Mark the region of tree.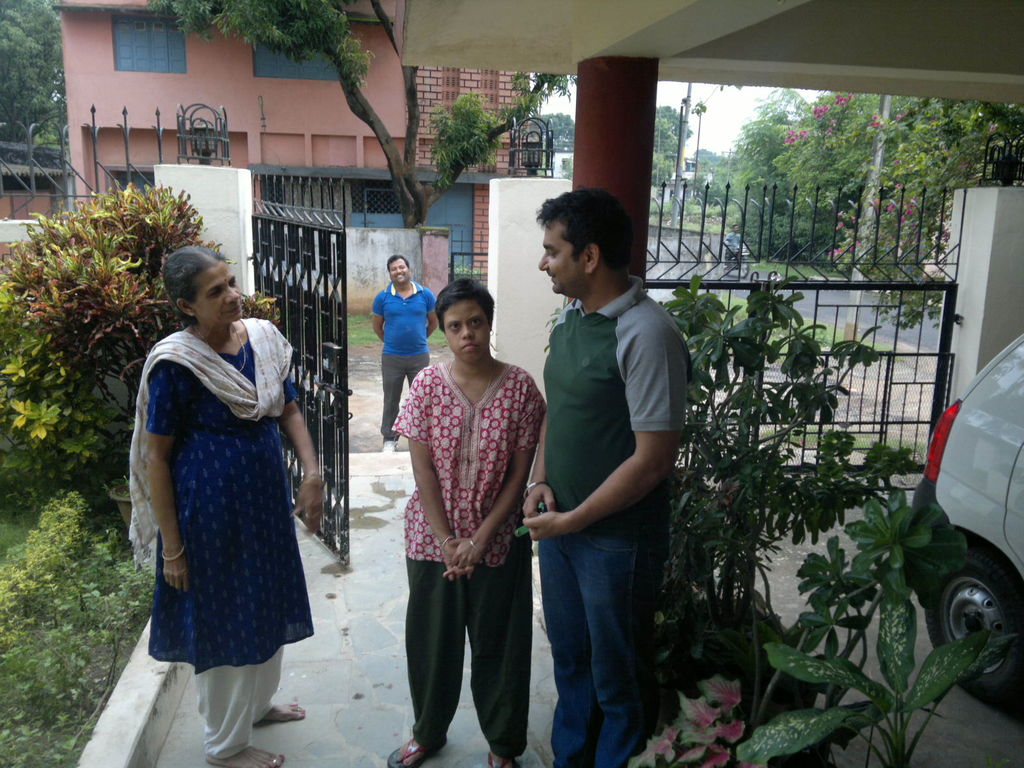
Region: rect(529, 113, 593, 161).
